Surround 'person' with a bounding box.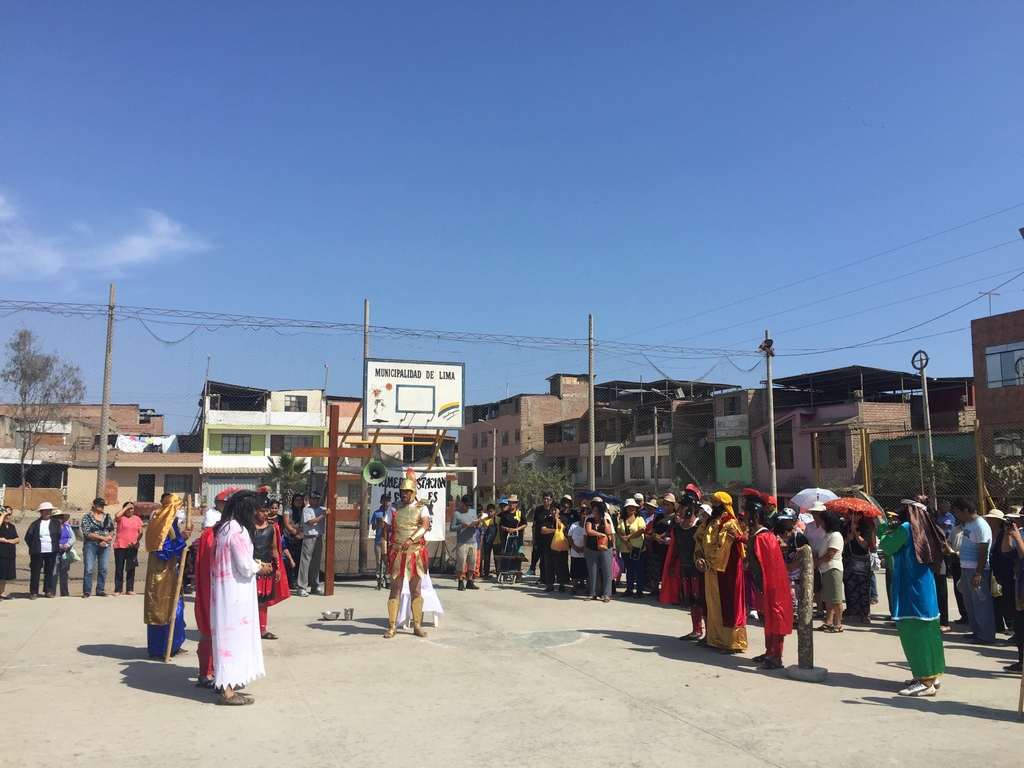
<region>21, 502, 60, 601</region>.
